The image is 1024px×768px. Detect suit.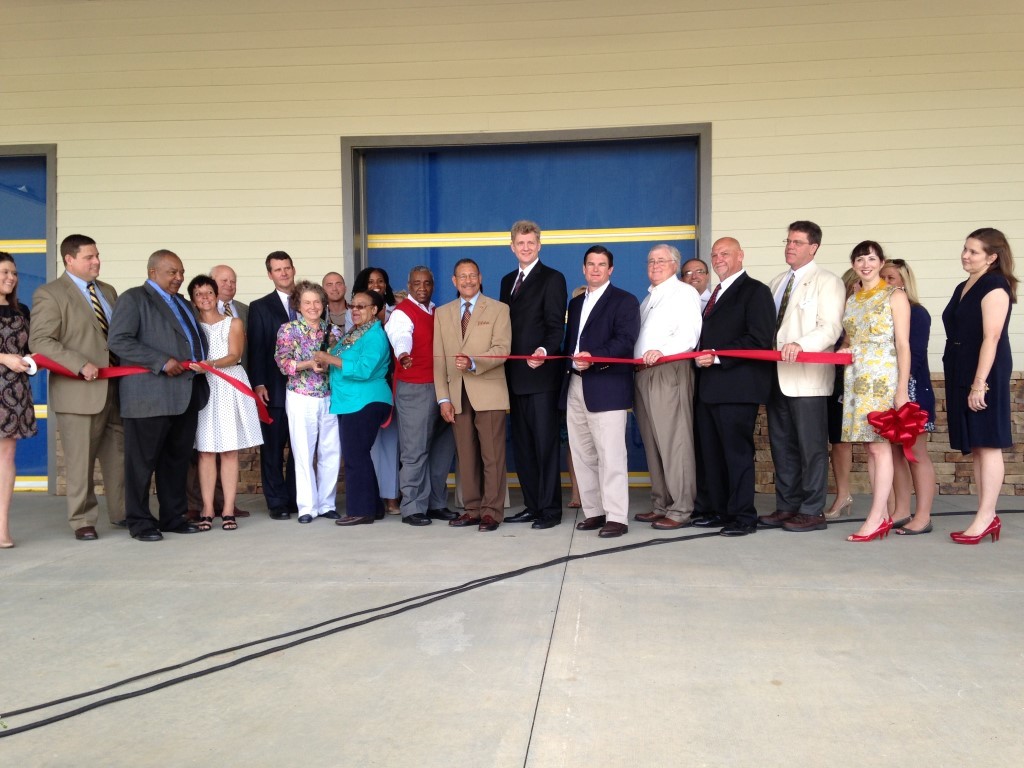
Detection: 24:269:122:529.
